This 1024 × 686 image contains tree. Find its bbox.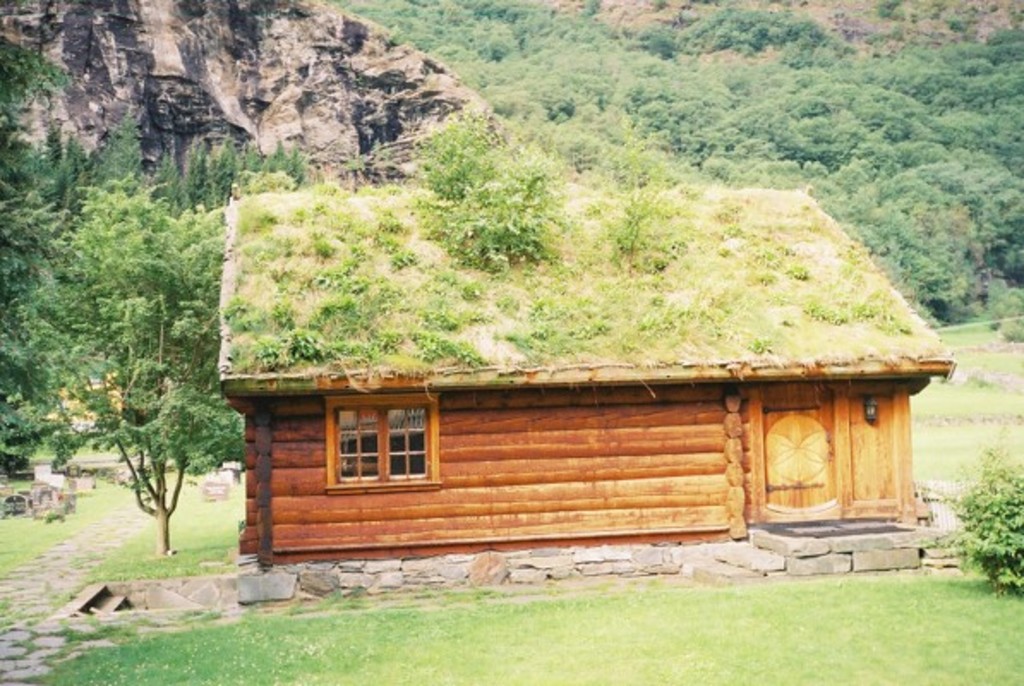
bbox=(24, 134, 232, 561).
